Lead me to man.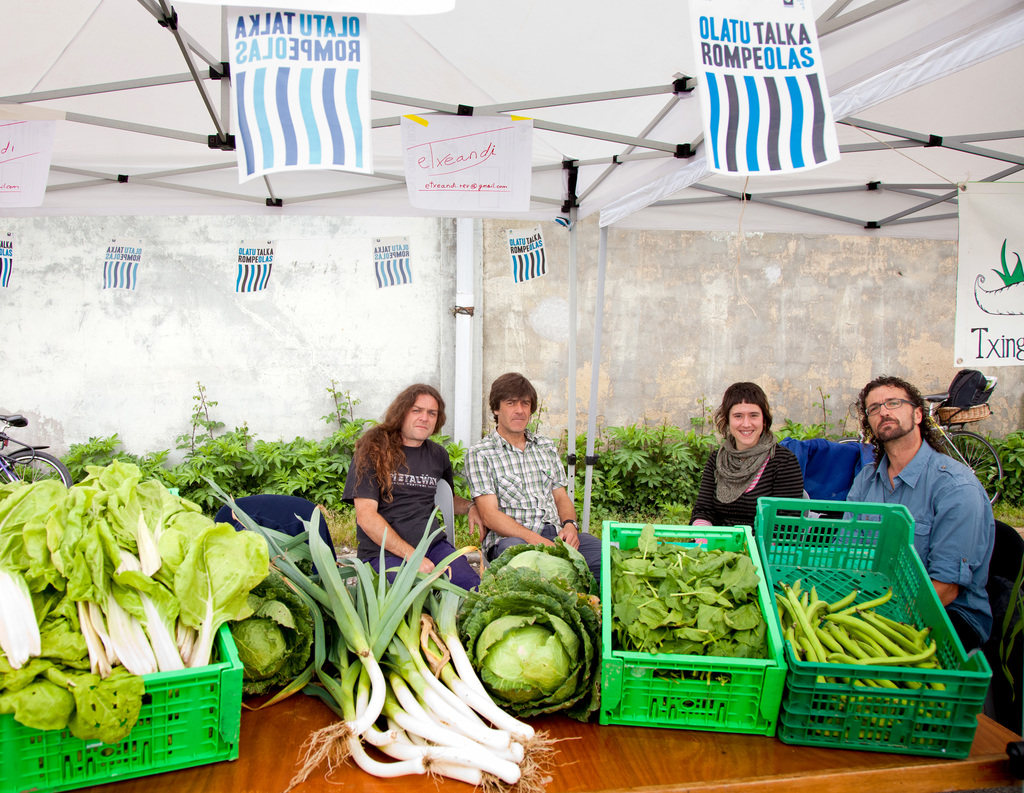
Lead to {"x1": 465, "y1": 369, "x2": 611, "y2": 589}.
